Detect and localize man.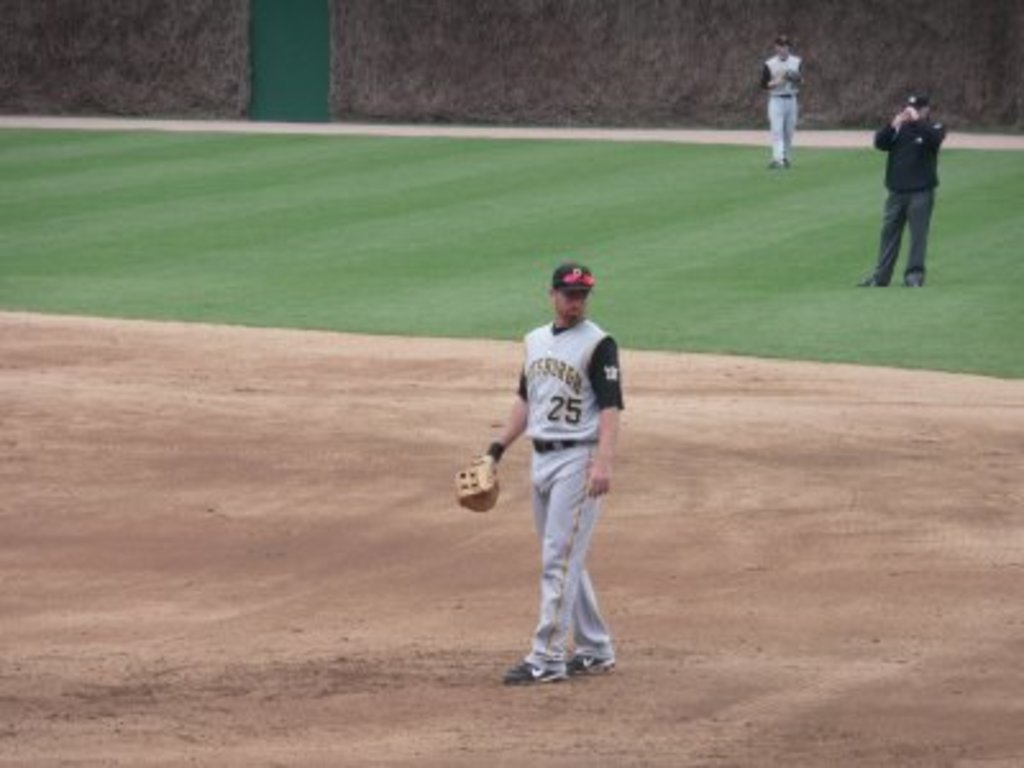
Localized at l=860, t=95, r=945, b=282.
